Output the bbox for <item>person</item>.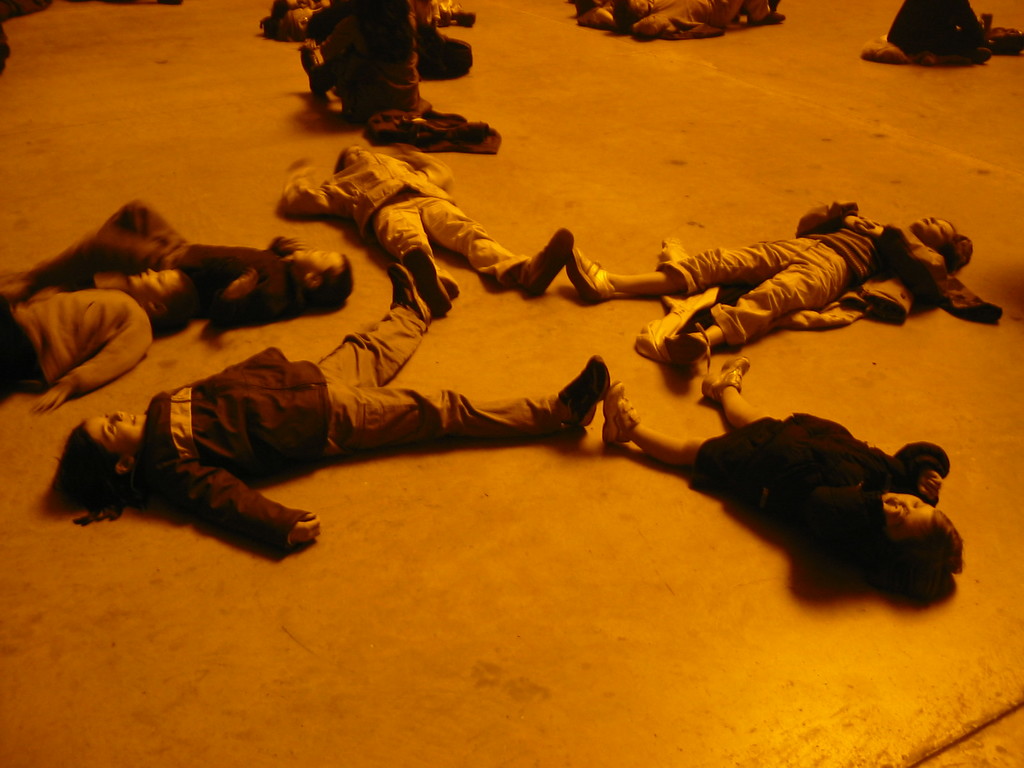
279,137,578,323.
